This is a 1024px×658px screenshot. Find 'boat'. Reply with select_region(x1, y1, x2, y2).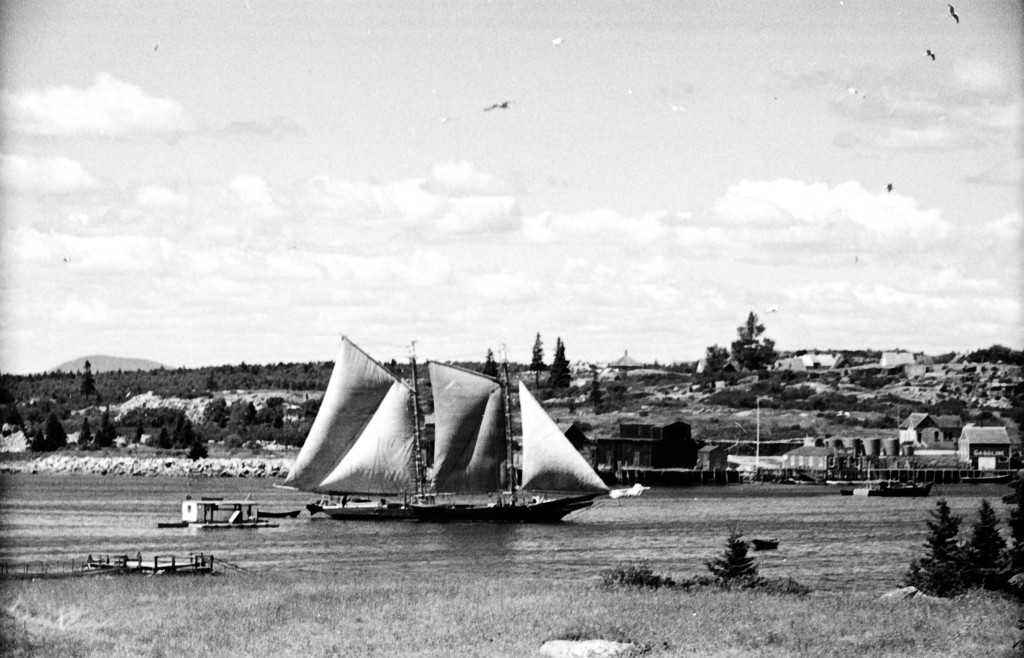
select_region(838, 479, 933, 500).
